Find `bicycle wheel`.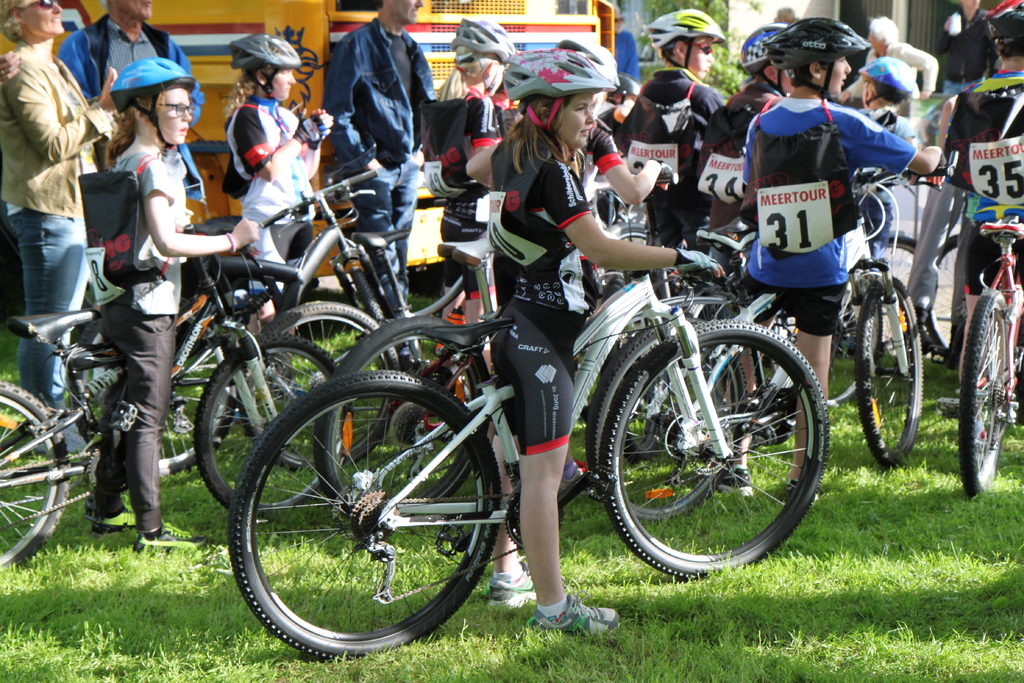
[349, 270, 387, 325].
